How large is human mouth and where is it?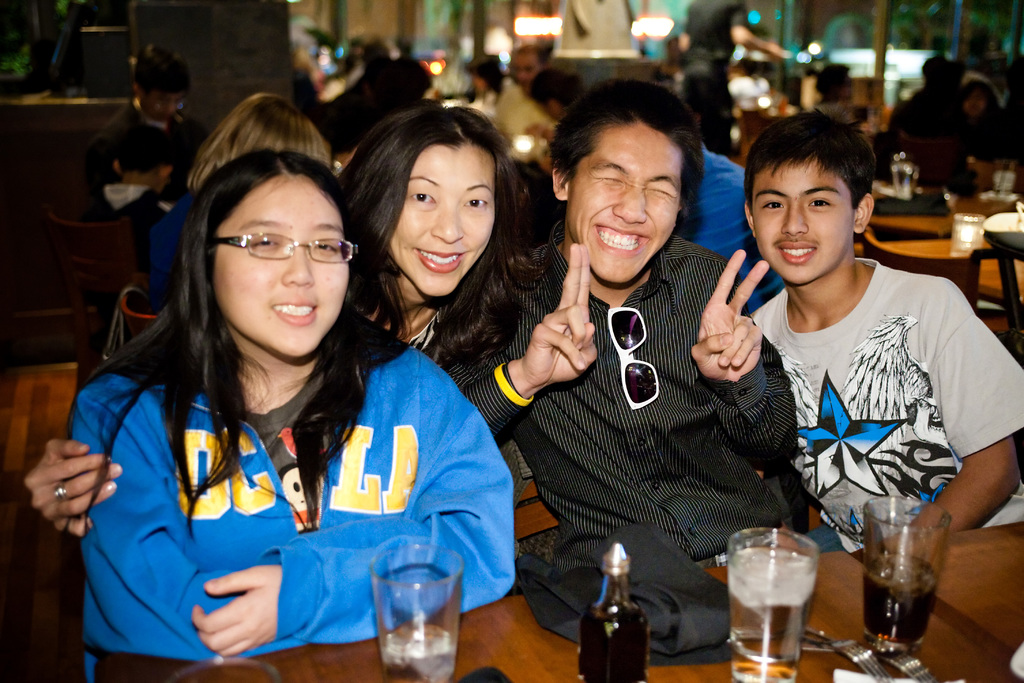
Bounding box: [left=780, top=240, right=819, bottom=265].
